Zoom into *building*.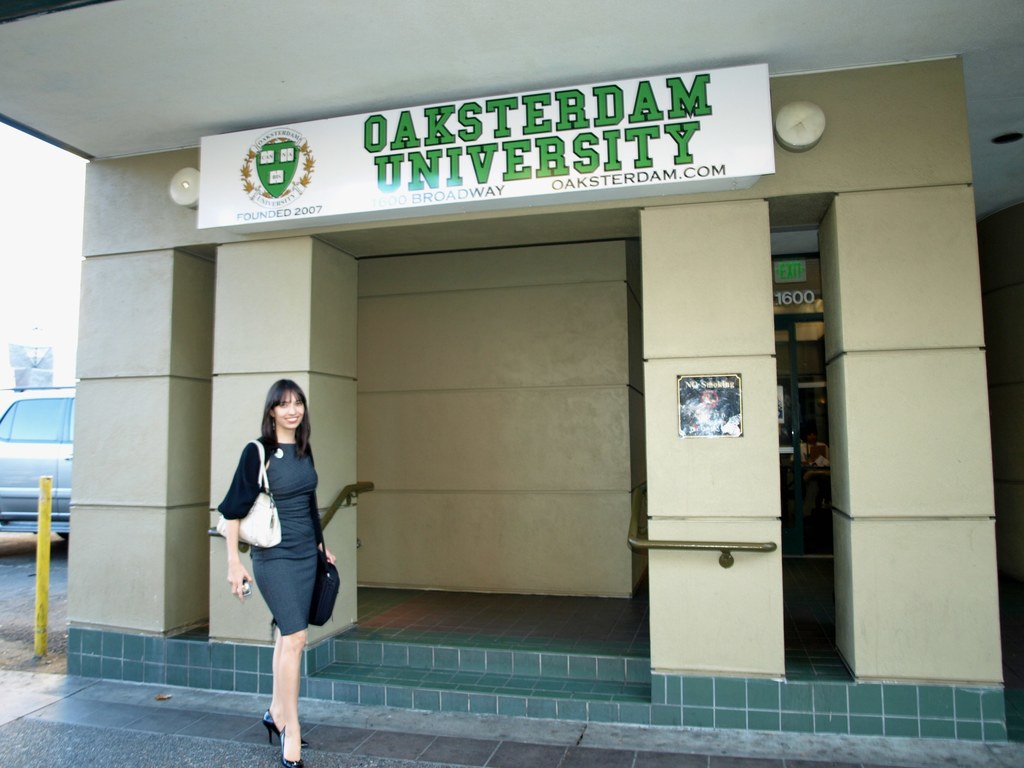
Zoom target: [left=0, top=0, right=1023, bottom=746].
